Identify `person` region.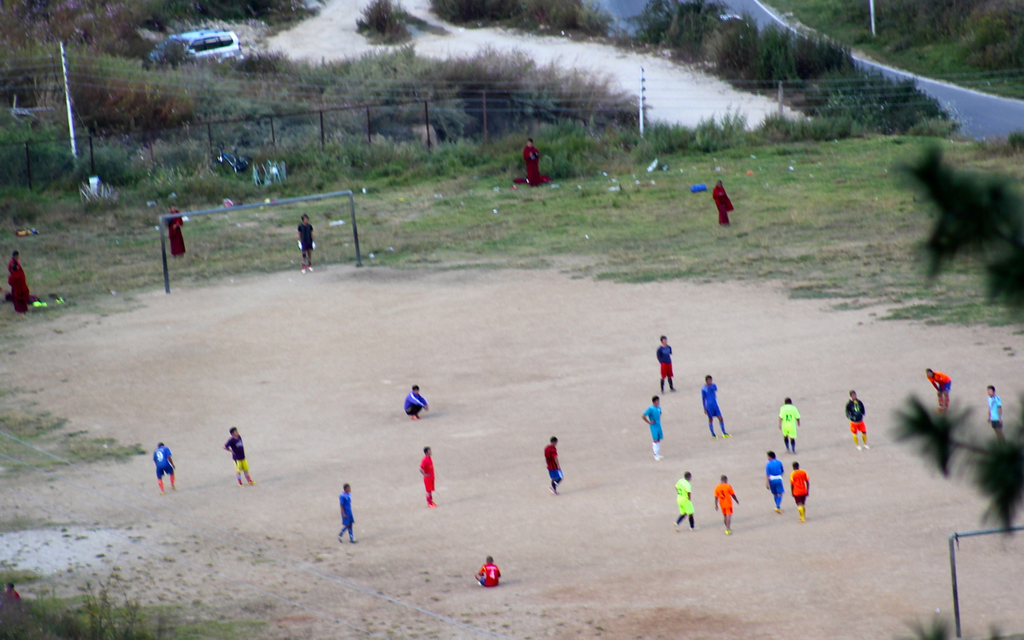
Region: [x1=790, y1=462, x2=810, y2=517].
